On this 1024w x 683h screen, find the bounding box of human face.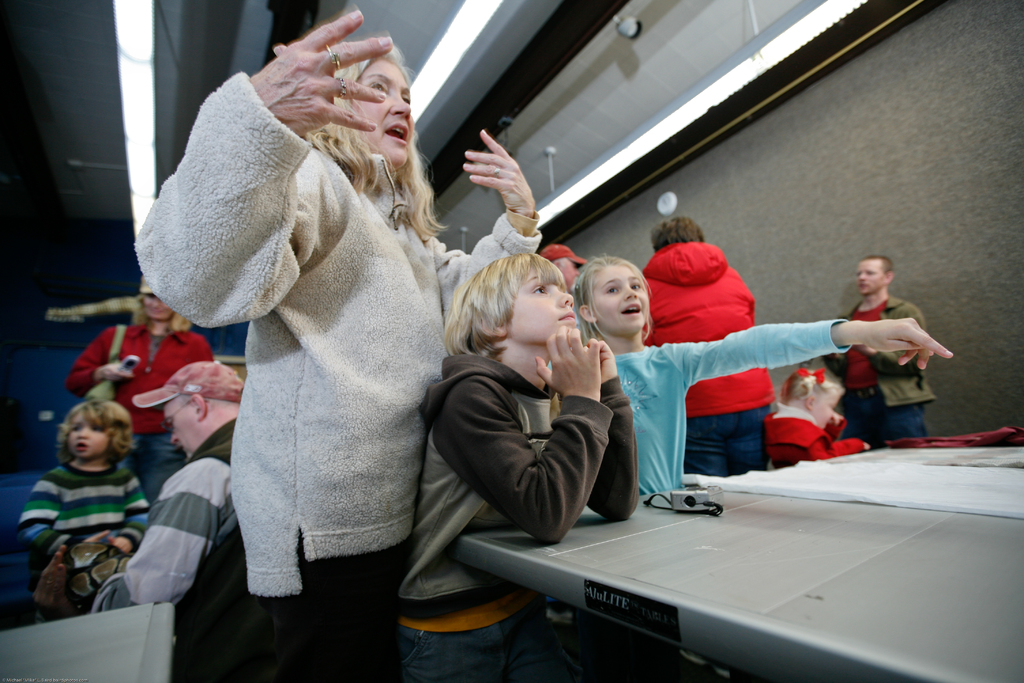
Bounding box: <box>508,276,577,343</box>.
